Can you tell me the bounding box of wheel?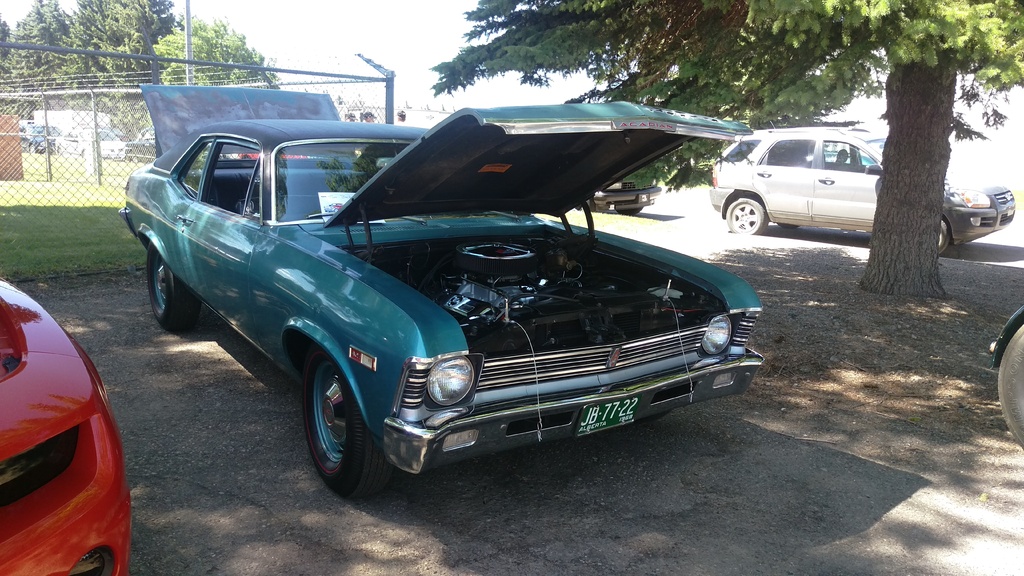
locate(721, 195, 766, 237).
